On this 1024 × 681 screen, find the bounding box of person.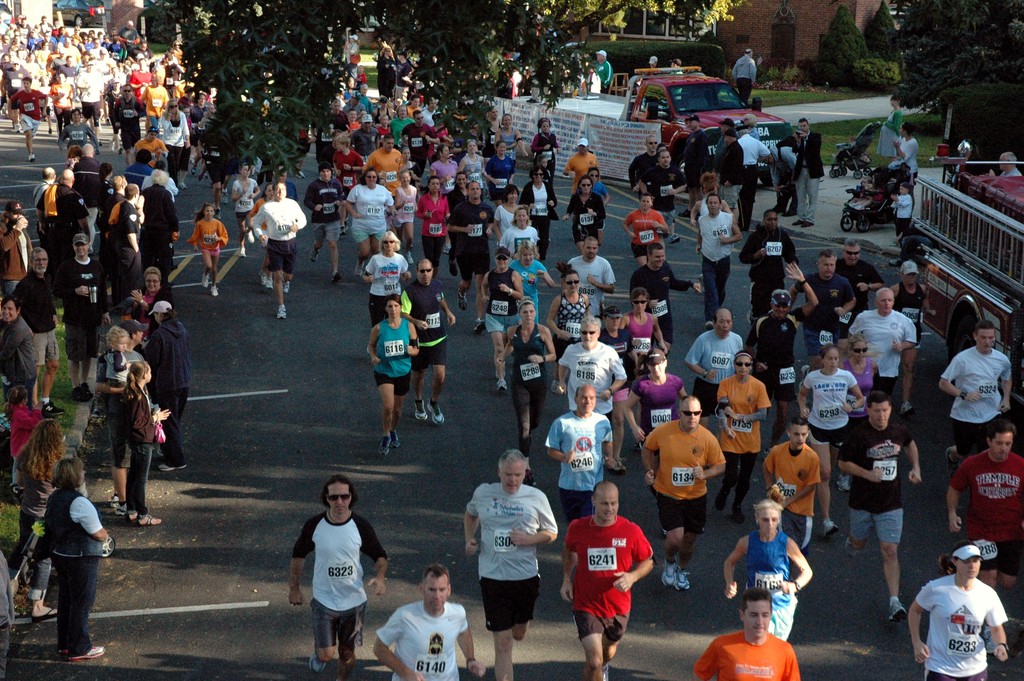
Bounding box: (left=550, top=270, right=584, bottom=346).
